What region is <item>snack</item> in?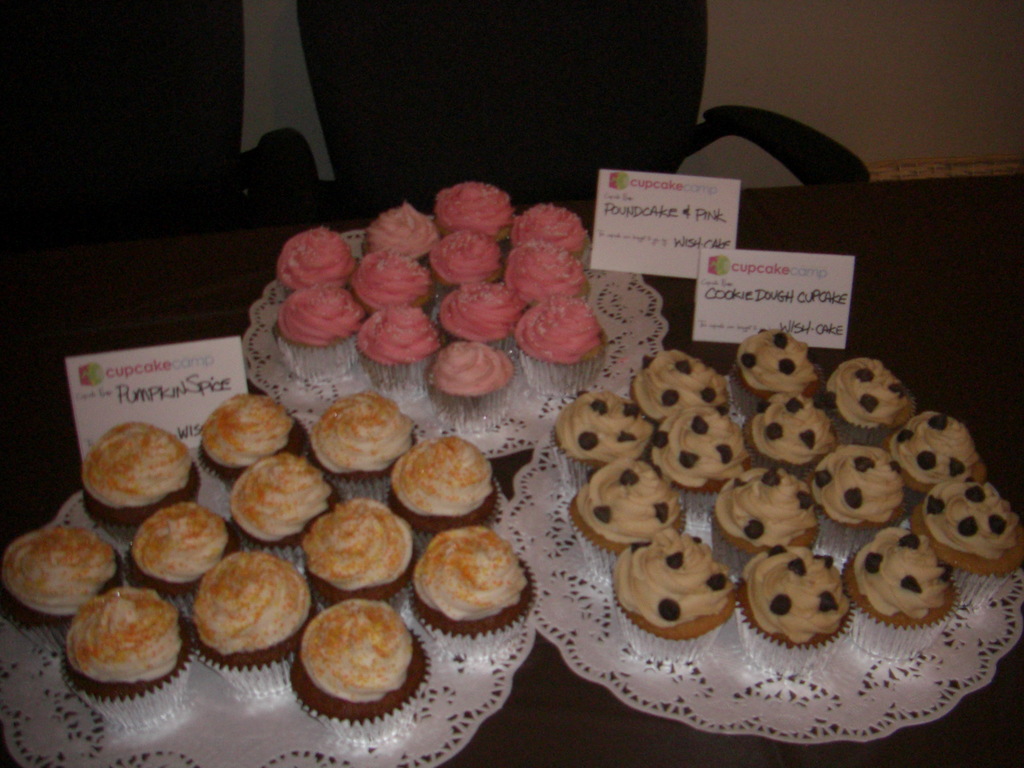
pyautogui.locateOnScreen(353, 304, 438, 394).
